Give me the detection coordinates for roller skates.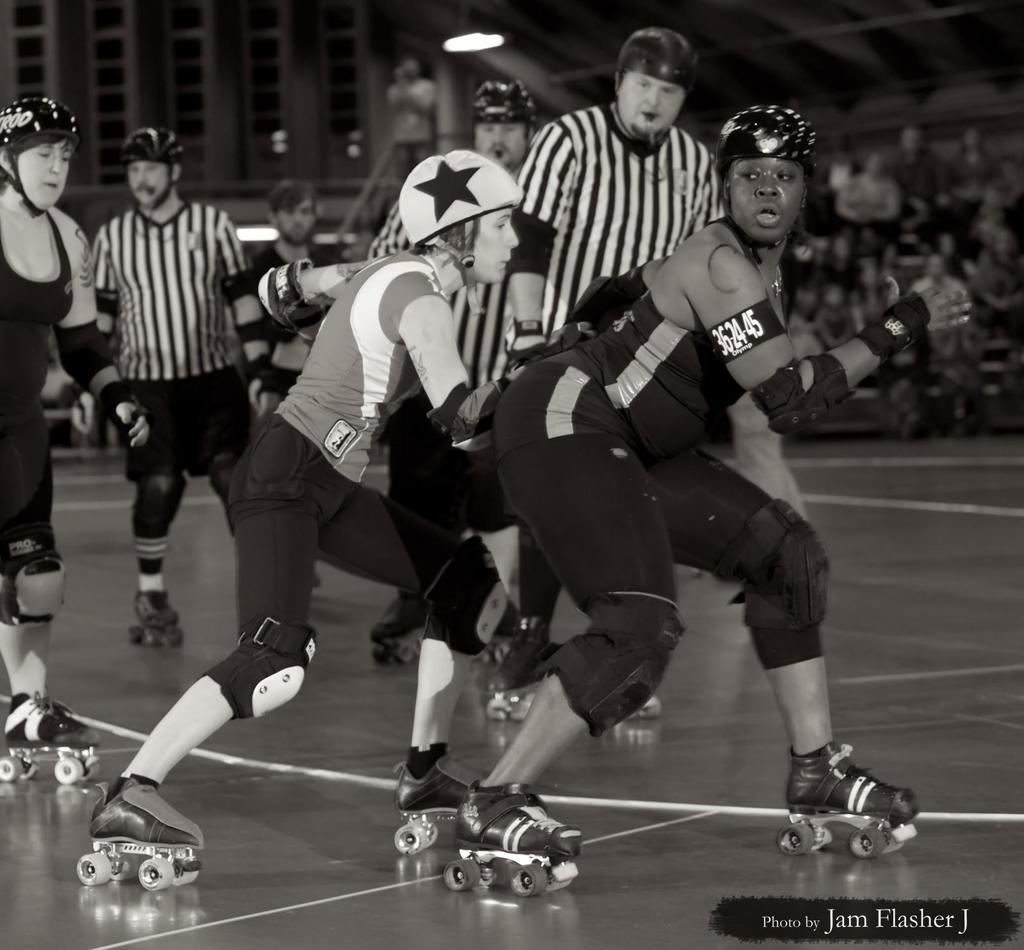
(129, 585, 186, 648).
